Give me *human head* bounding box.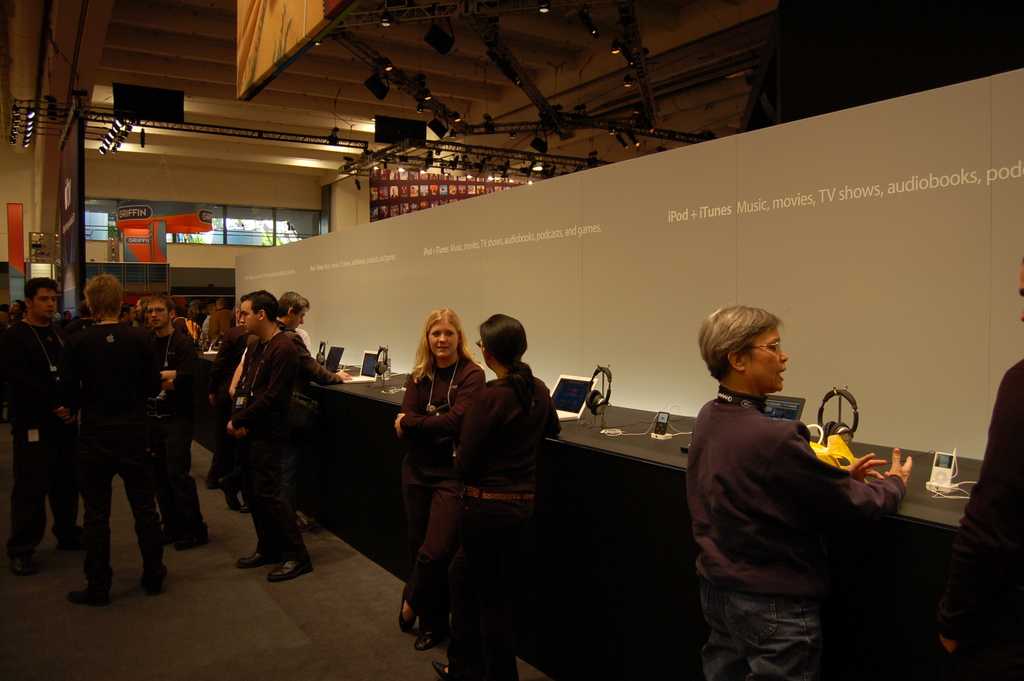
(137, 300, 147, 317).
